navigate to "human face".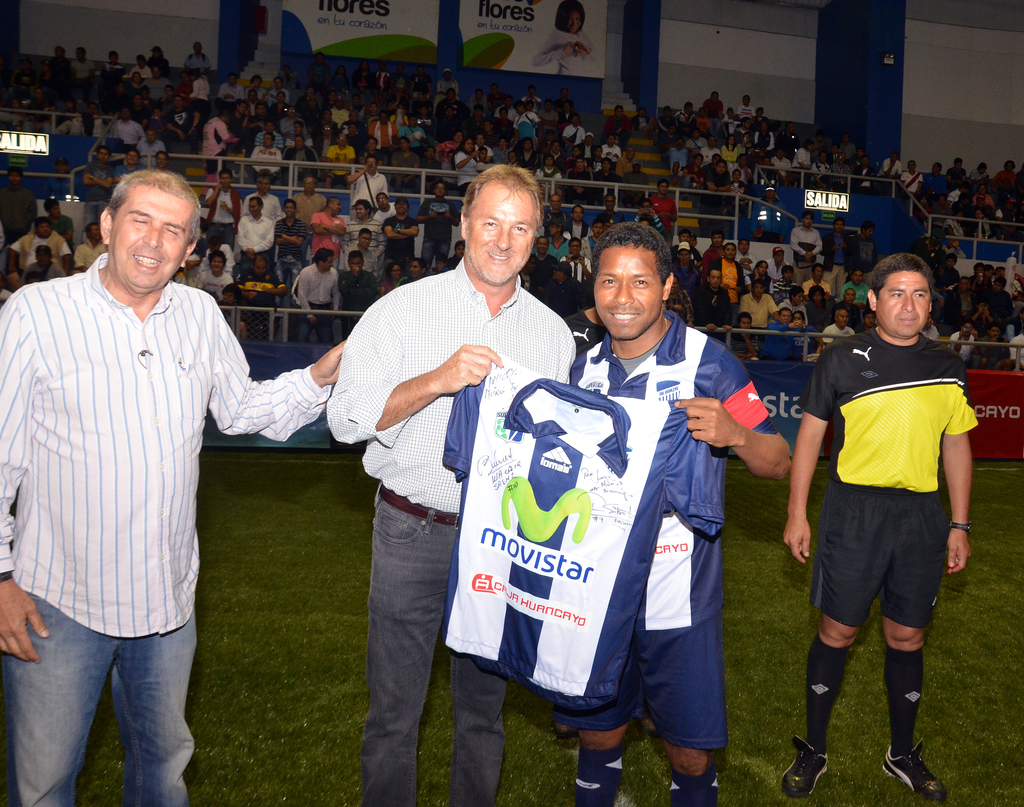
Navigation target: [left=38, top=249, right=47, bottom=263].
